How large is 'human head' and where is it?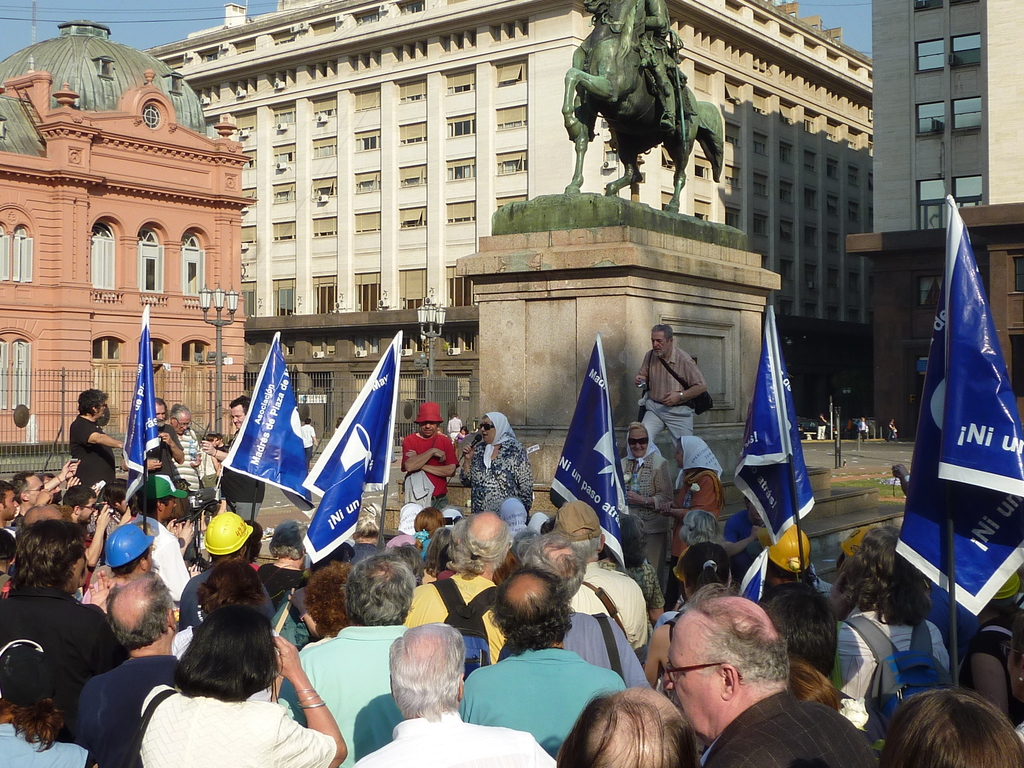
Bounding box: detection(207, 433, 217, 446).
